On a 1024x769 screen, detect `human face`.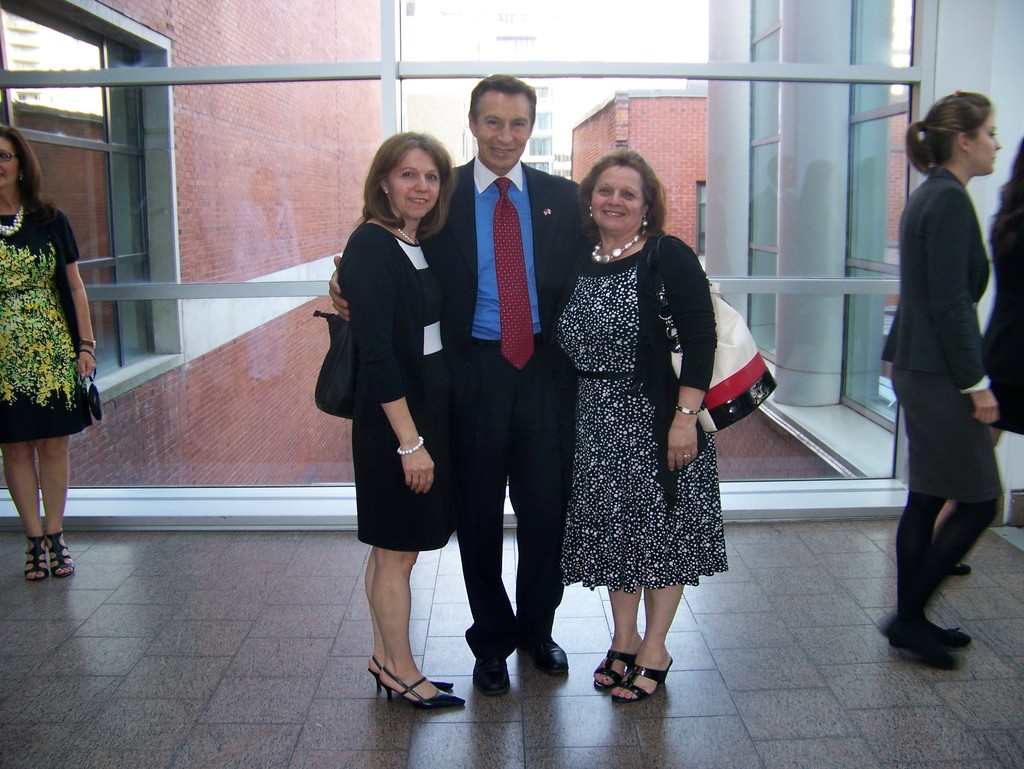
(x1=477, y1=96, x2=529, y2=166).
